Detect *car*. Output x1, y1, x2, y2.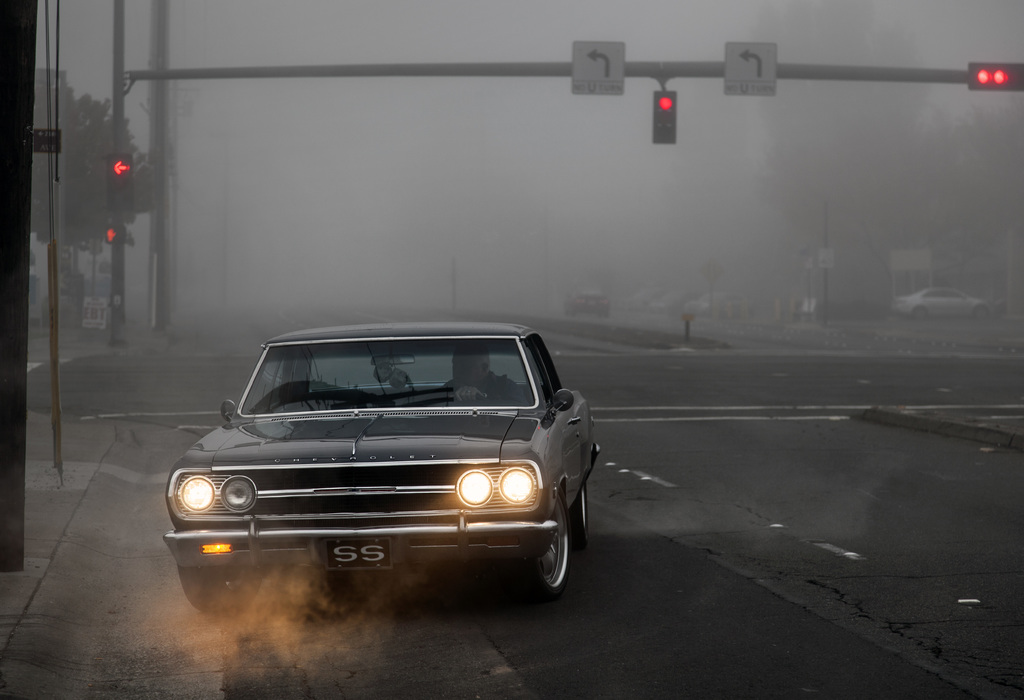
678, 283, 713, 310.
